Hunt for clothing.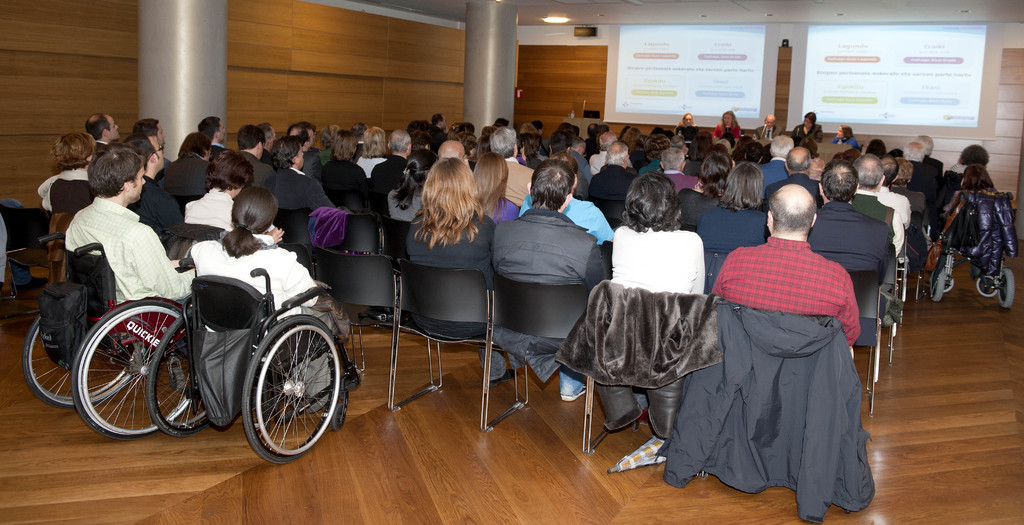
Hunted down at select_region(941, 194, 1023, 274).
